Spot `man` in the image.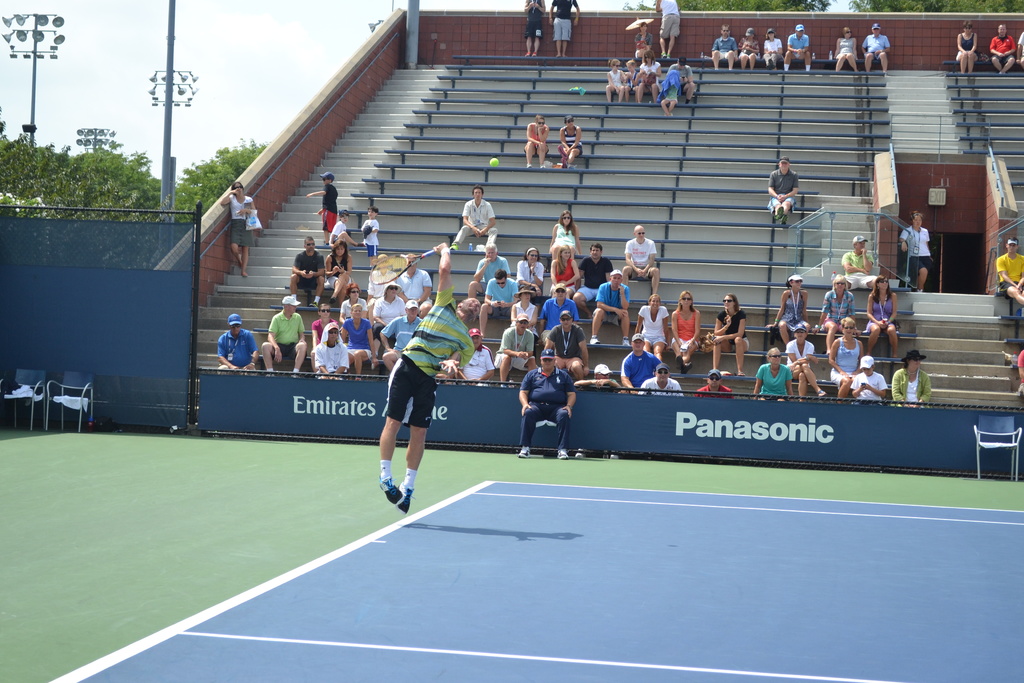
`man` found at x1=766, y1=156, x2=799, y2=224.
